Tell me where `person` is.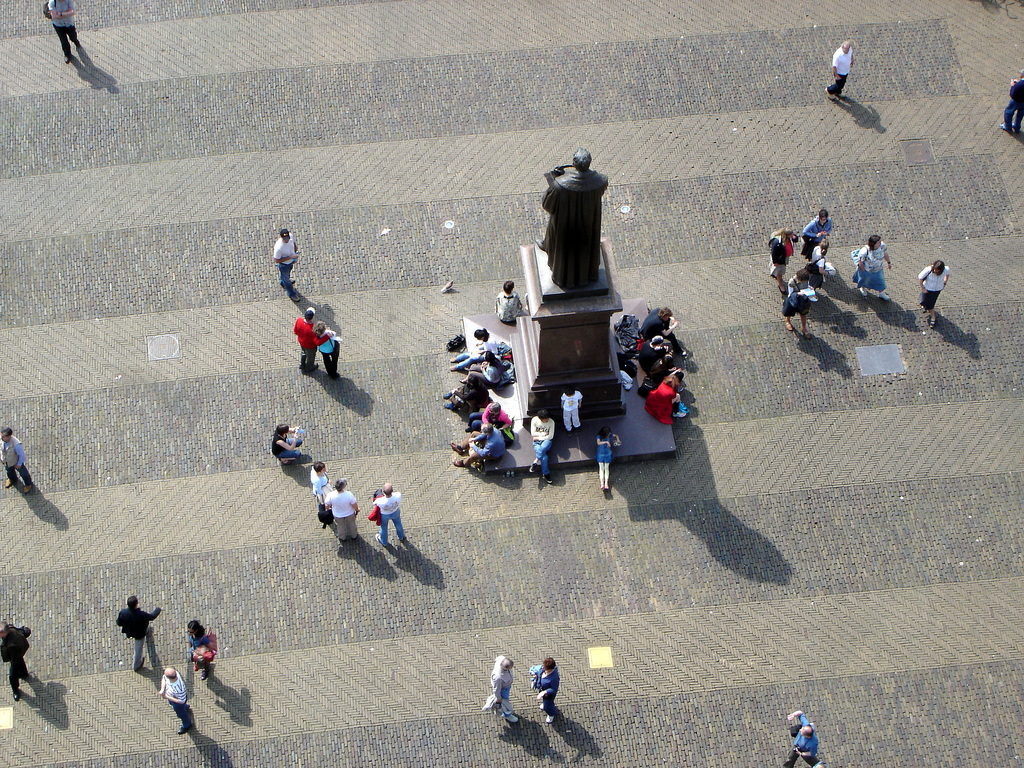
`person` is at l=597, t=424, r=620, b=488.
